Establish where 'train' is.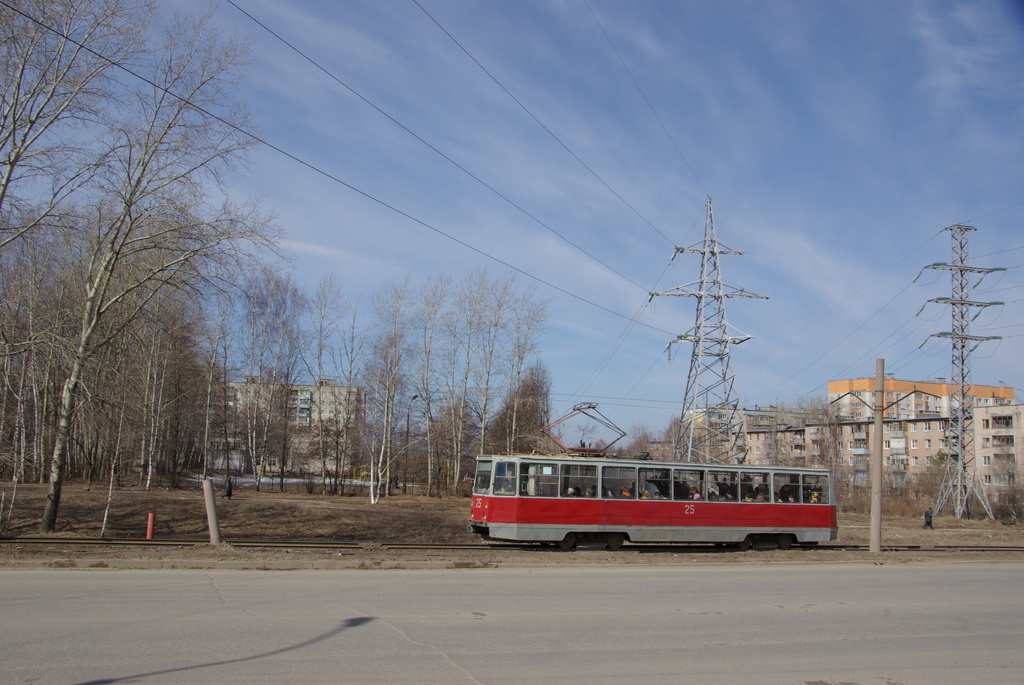
Established at region(469, 400, 839, 553).
